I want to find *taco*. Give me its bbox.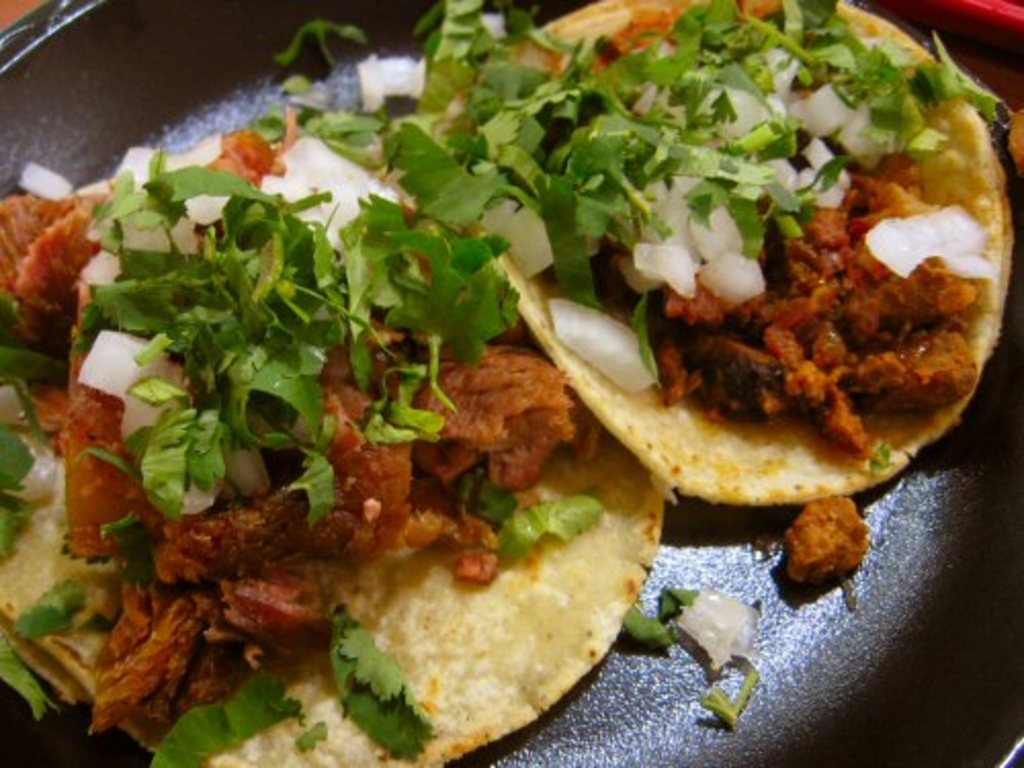
{"left": 428, "top": 0, "right": 1014, "bottom": 510}.
